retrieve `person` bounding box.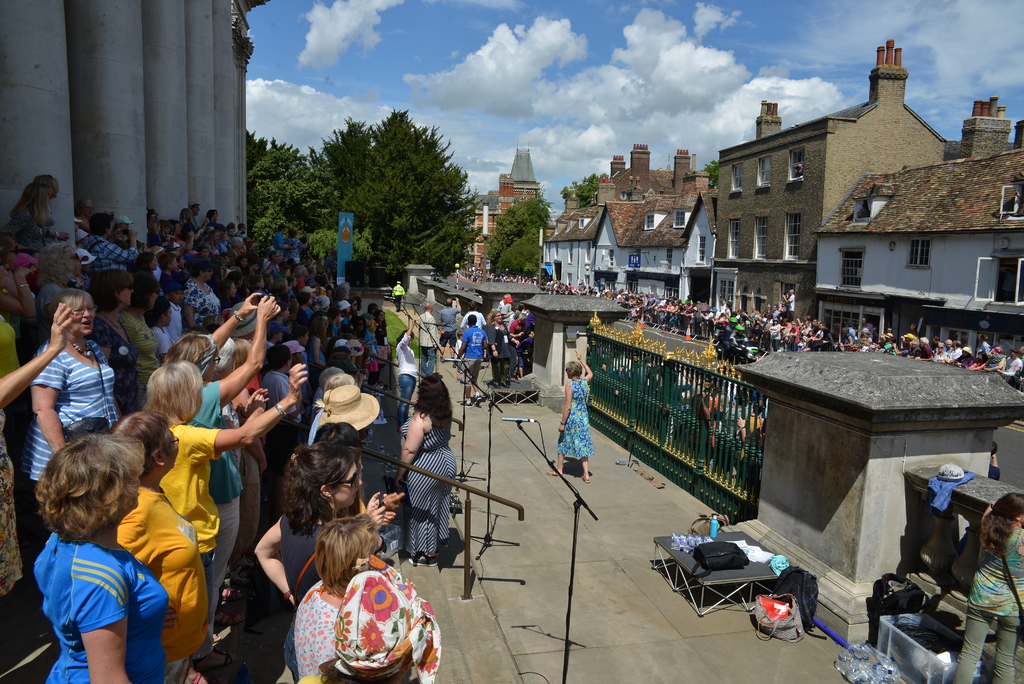
Bounding box: Rect(990, 439, 1000, 481).
